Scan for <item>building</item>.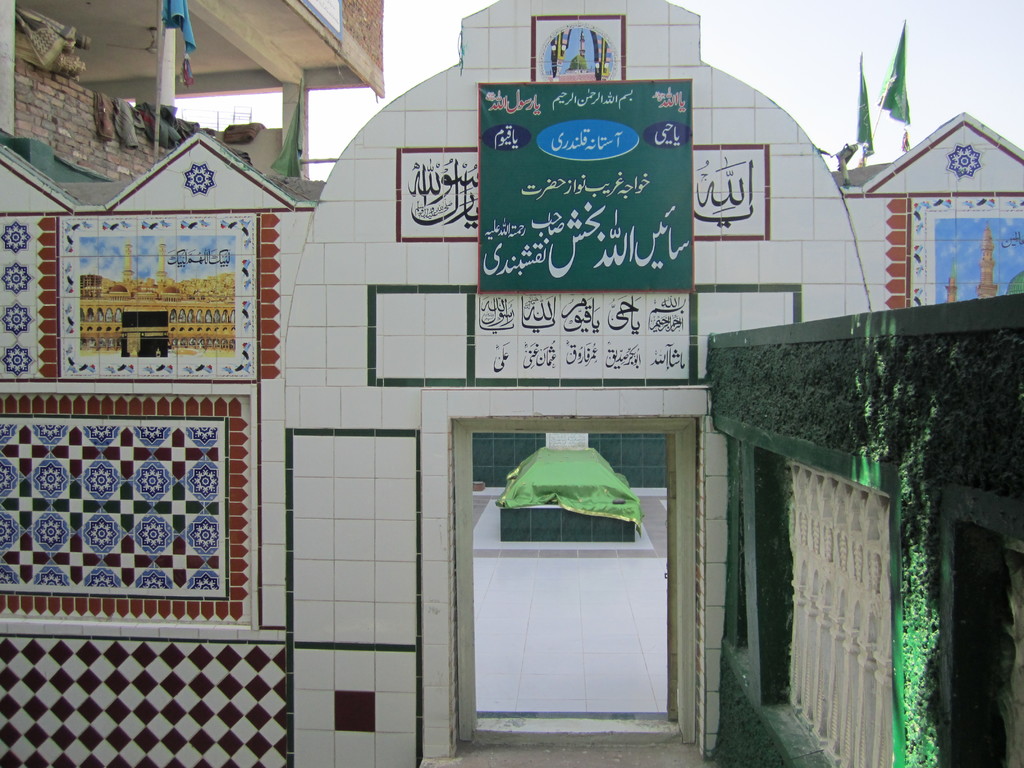
Scan result: (0,0,385,201).
